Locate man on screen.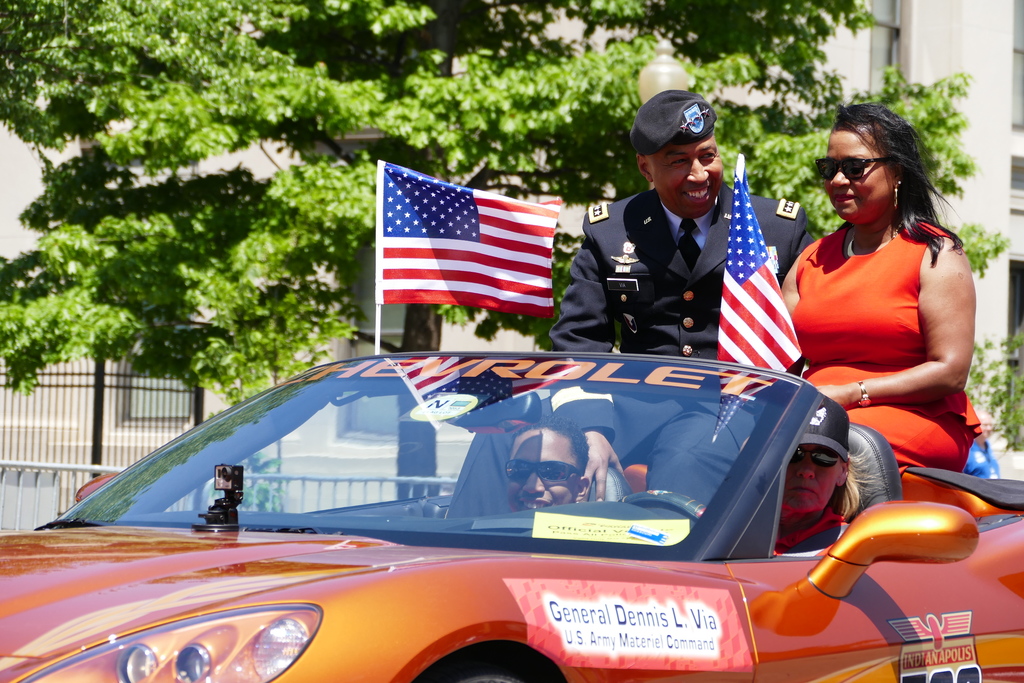
On screen at (x1=569, y1=99, x2=773, y2=358).
